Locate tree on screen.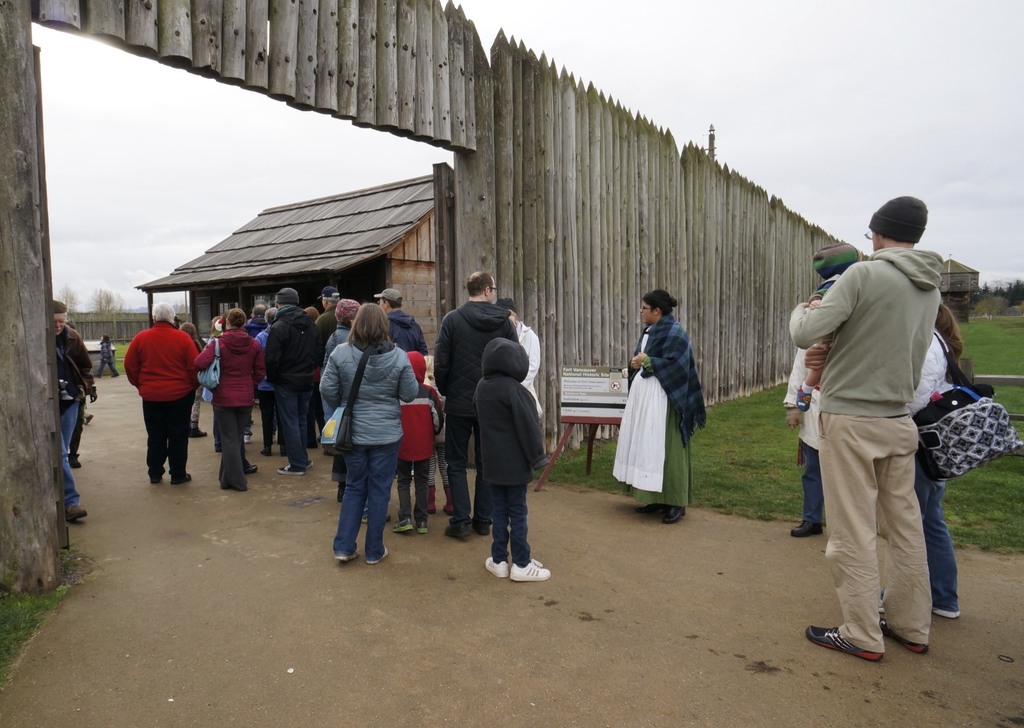
On screen at 977:261:1023:325.
